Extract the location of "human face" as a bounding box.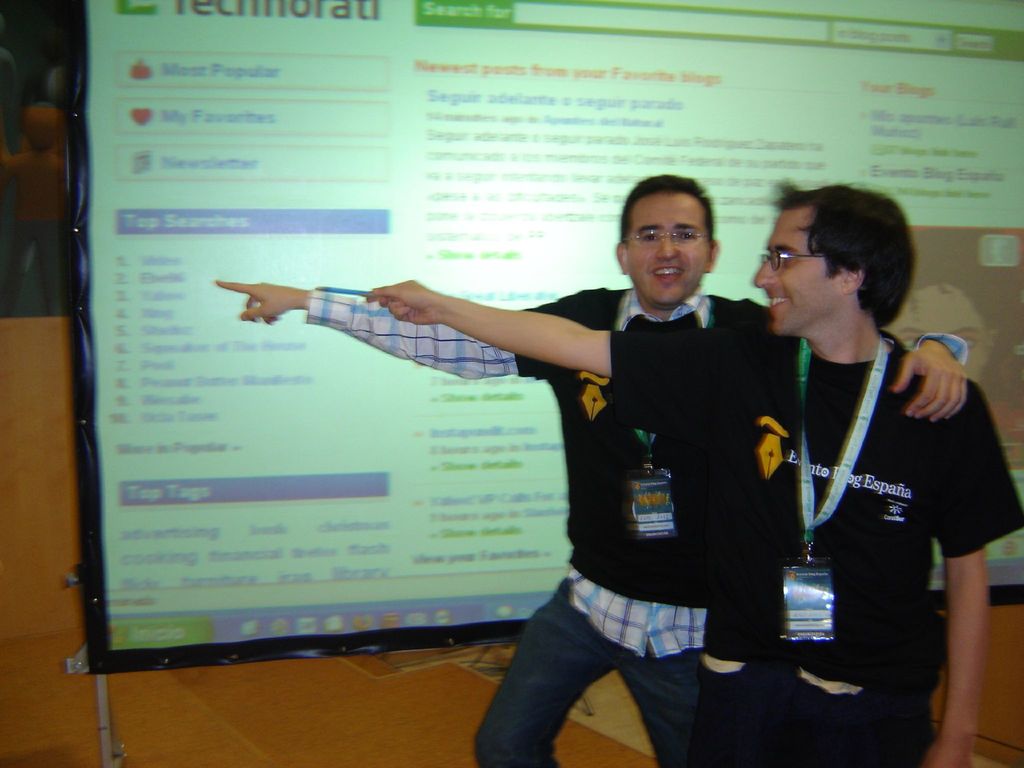
rect(753, 211, 842, 339).
